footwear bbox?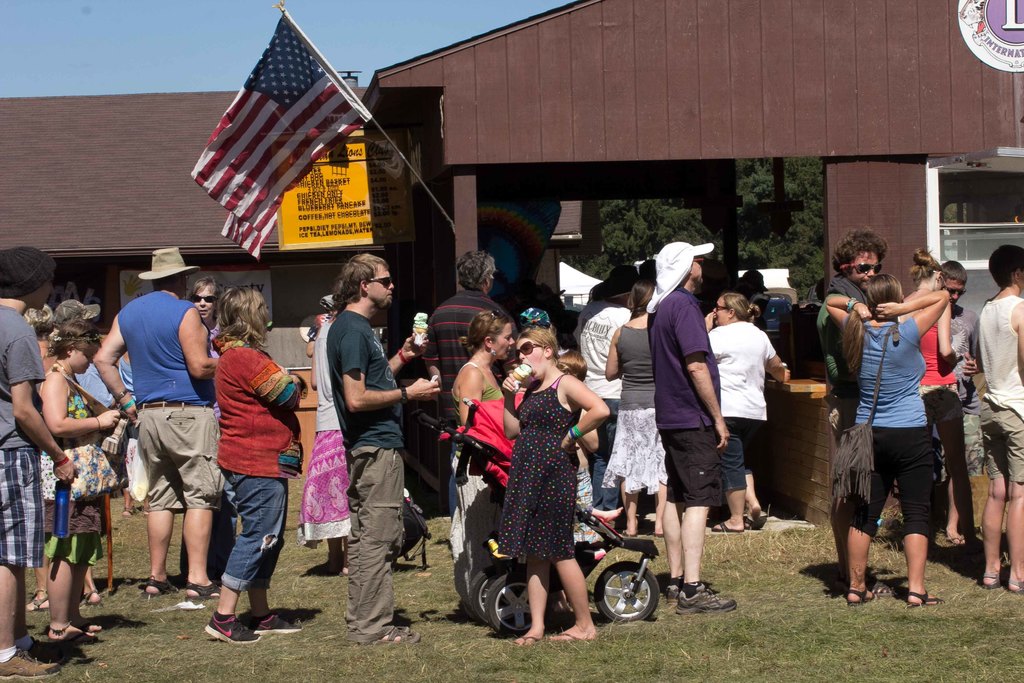
x1=26 y1=588 x2=47 y2=612
